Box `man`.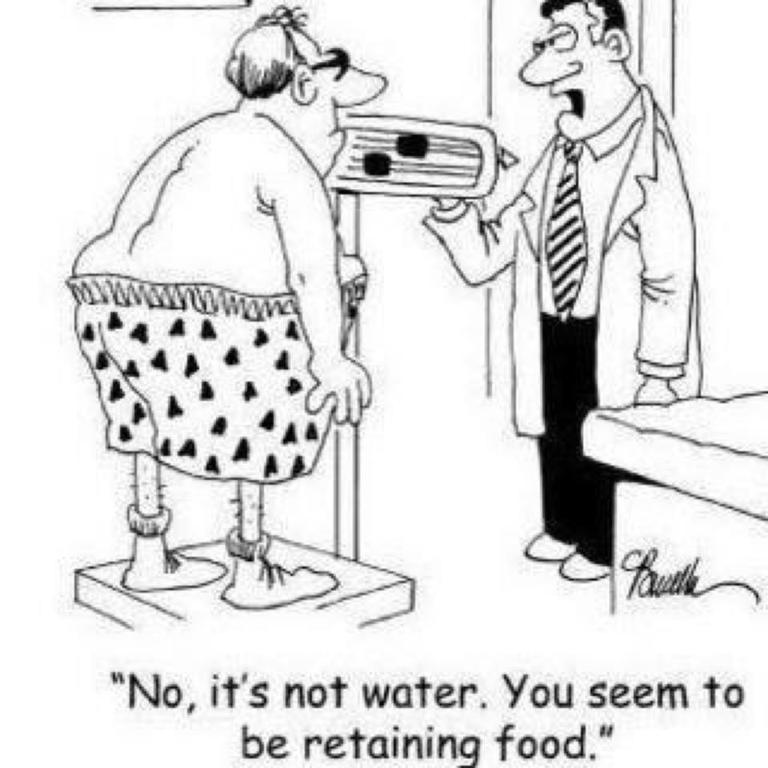
bbox=[478, 1, 731, 581].
